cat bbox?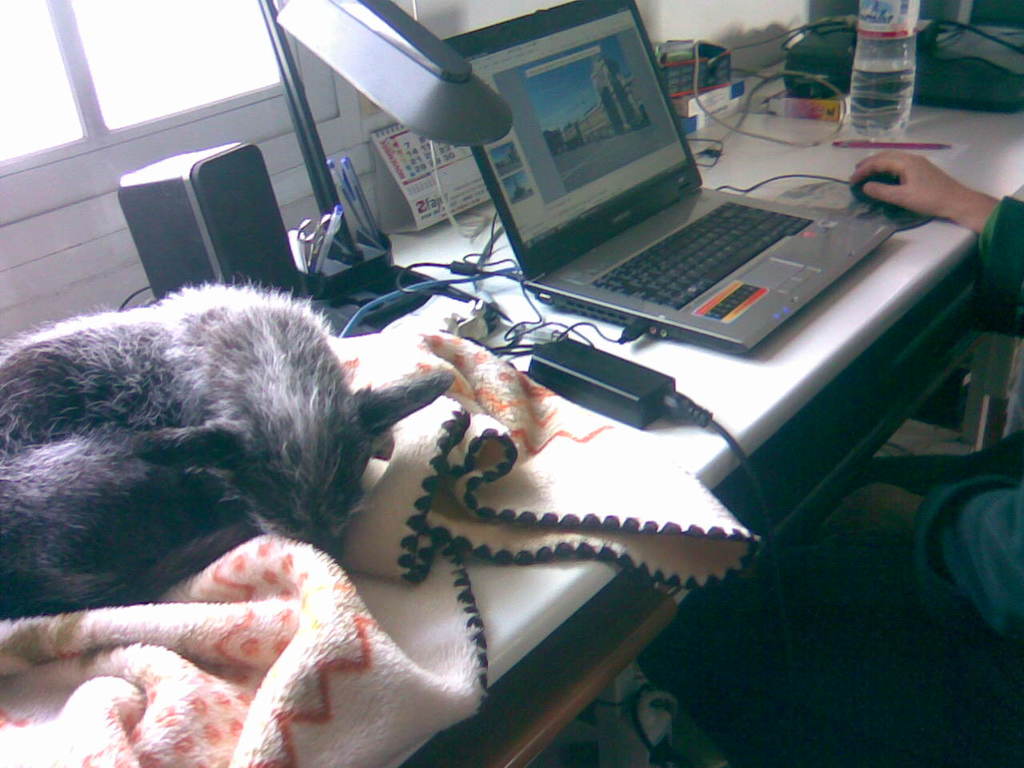
Rect(0, 270, 457, 618)
